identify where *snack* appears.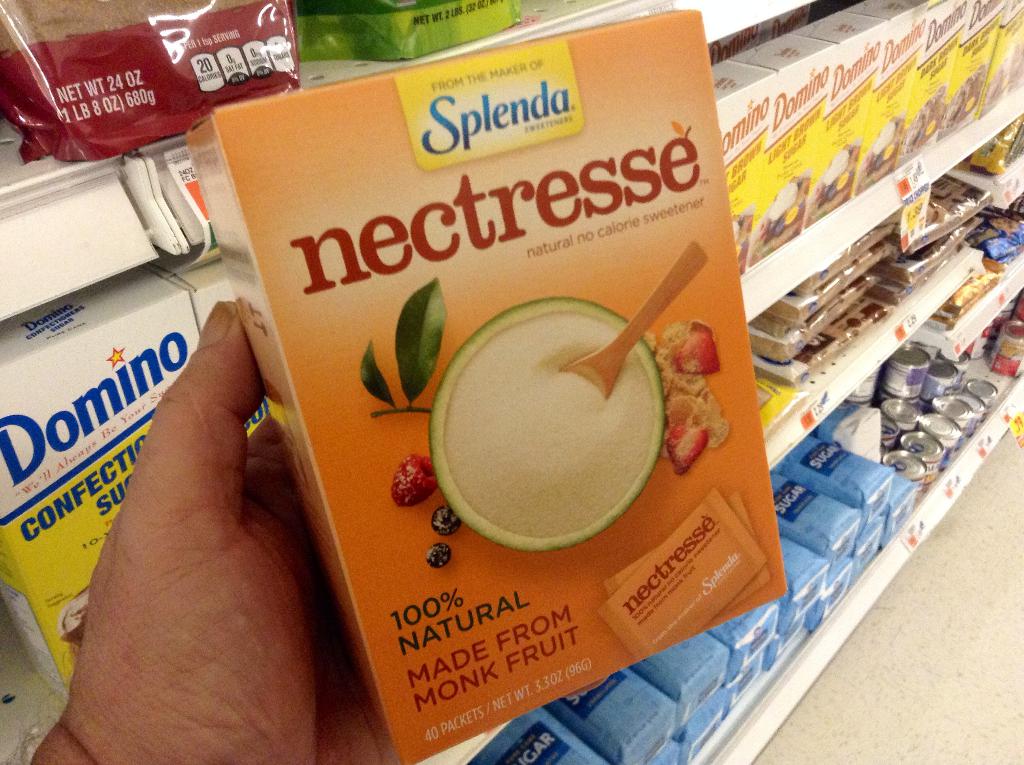
Appears at [left=943, top=63, right=988, bottom=127].
